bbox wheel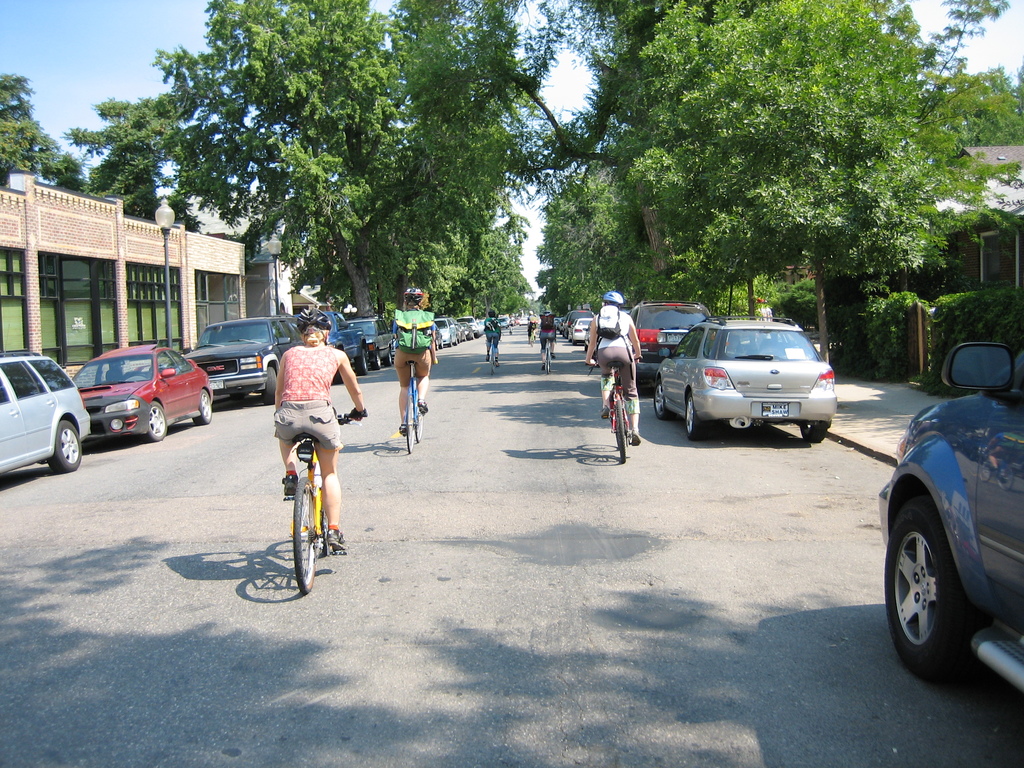
<bbox>413, 385, 426, 440</bbox>
